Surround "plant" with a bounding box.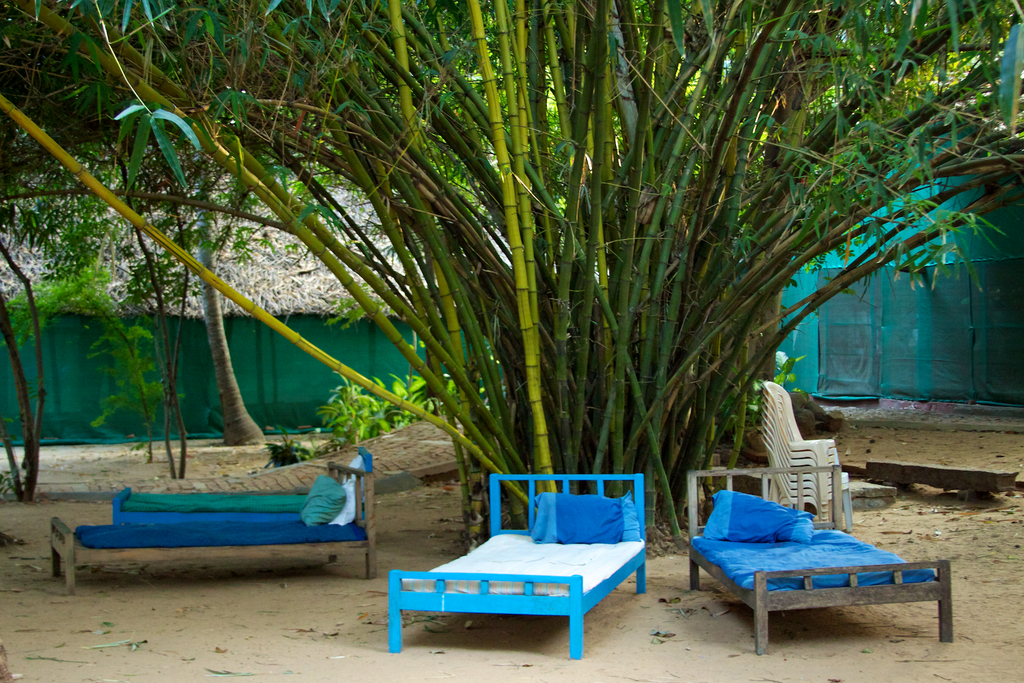
bbox=(316, 370, 404, 451).
